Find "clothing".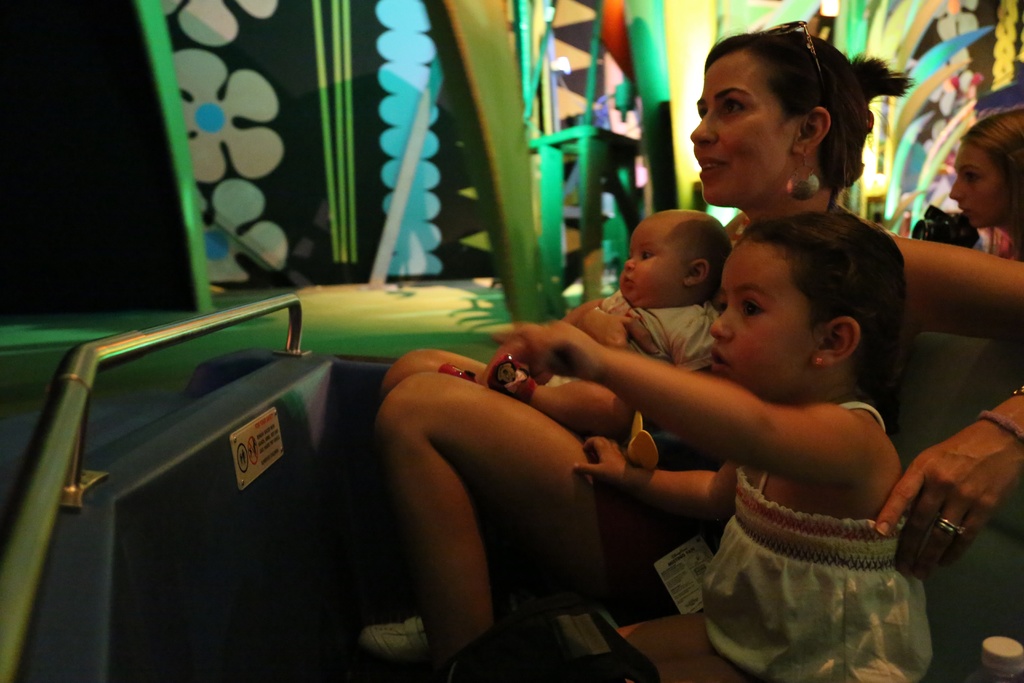
rect(664, 383, 966, 660).
